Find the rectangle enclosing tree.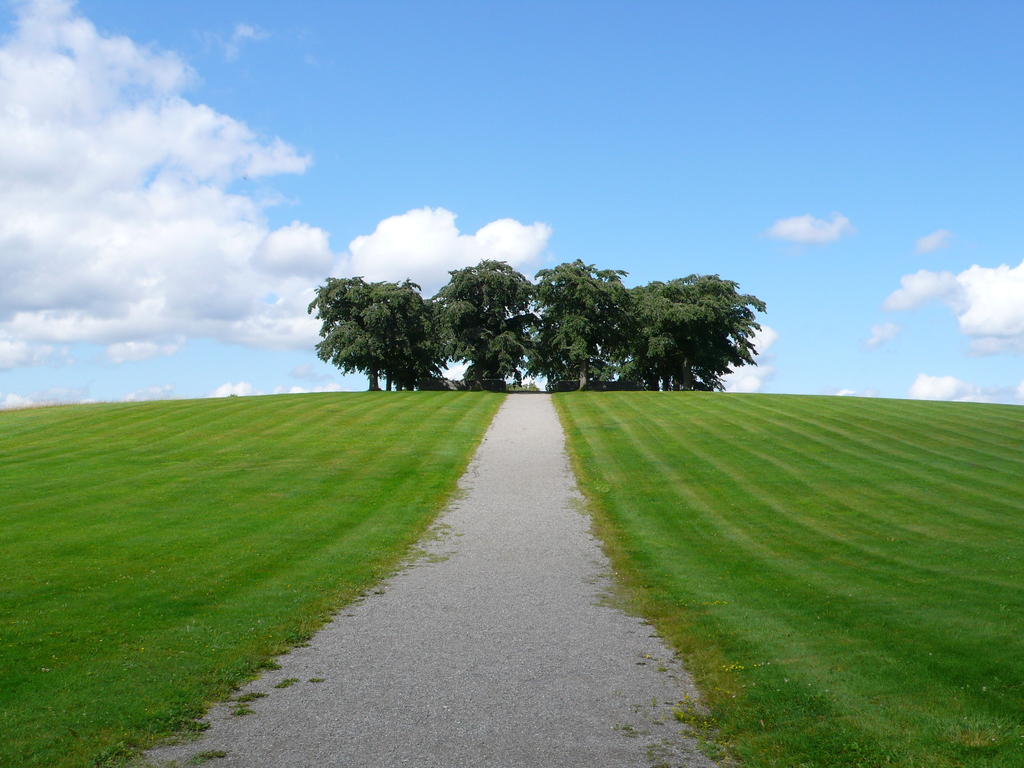
BBox(306, 274, 436, 393).
